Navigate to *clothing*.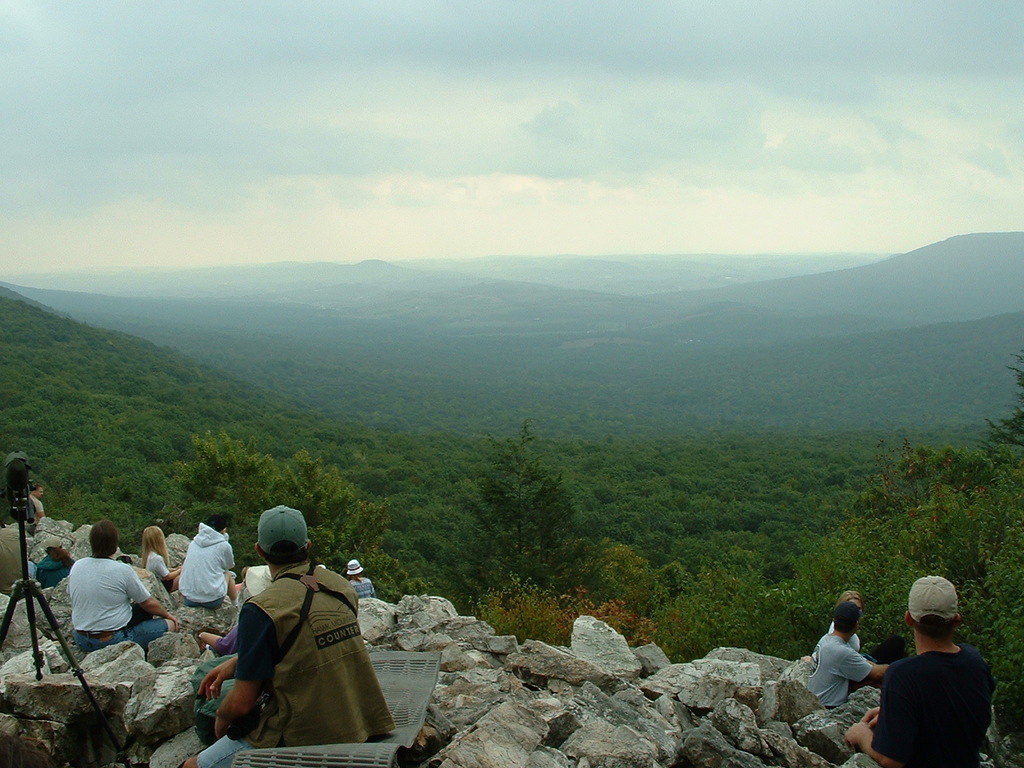
Navigation target: (x1=196, y1=557, x2=387, y2=744).
